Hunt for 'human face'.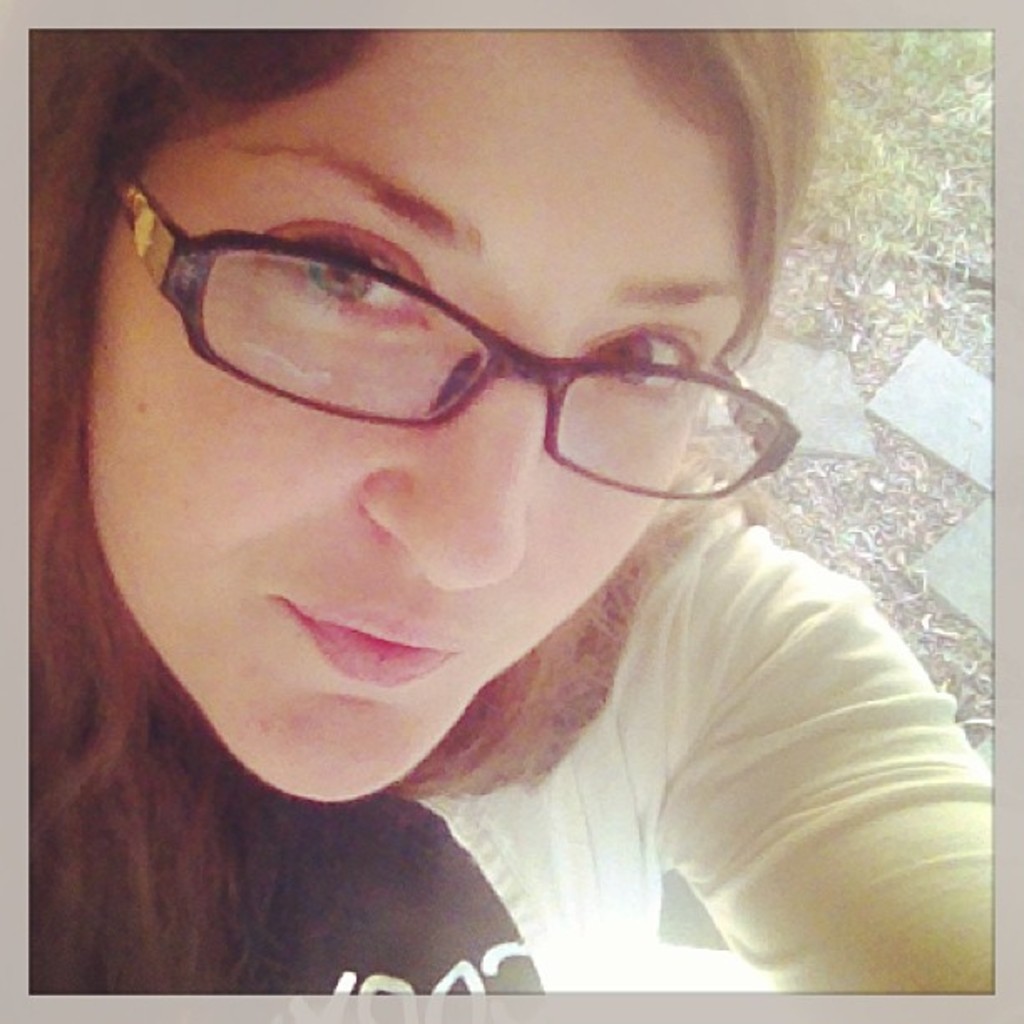
Hunted down at x1=90, y1=35, x2=755, y2=810.
